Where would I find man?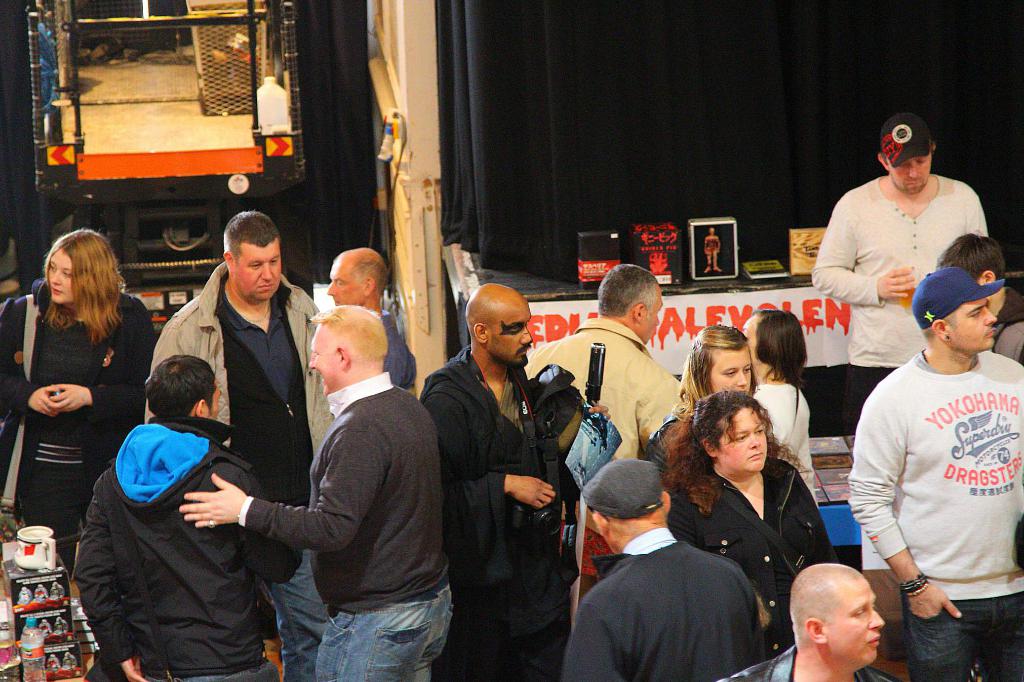
At 141:210:335:681.
